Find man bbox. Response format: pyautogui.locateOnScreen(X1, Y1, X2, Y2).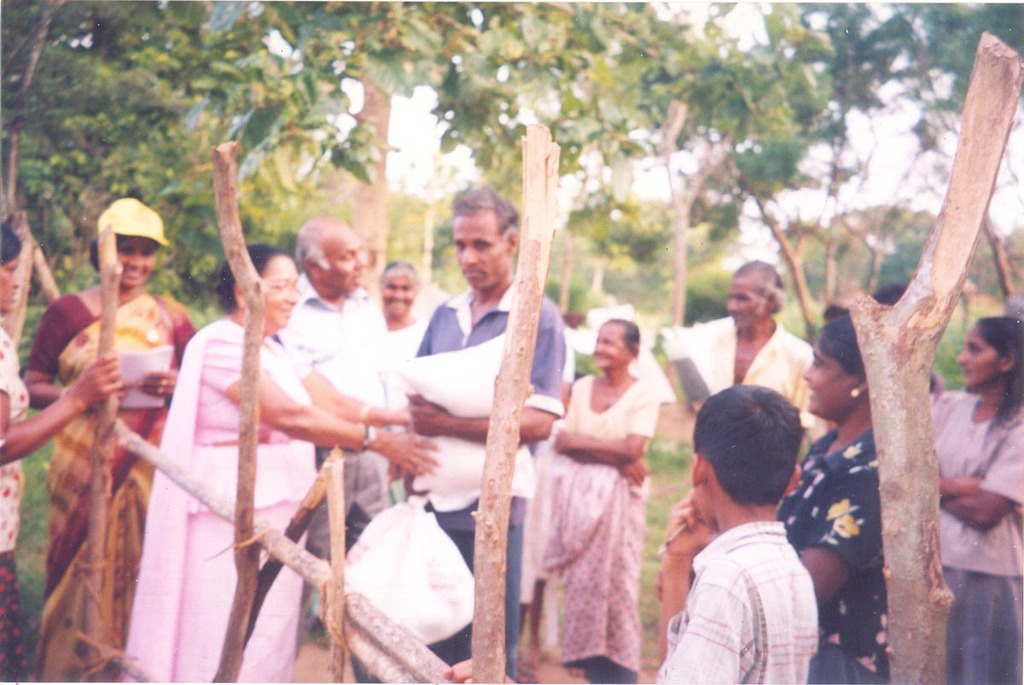
pyautogui.locateOnScreen(393, 193, 573, 684).
